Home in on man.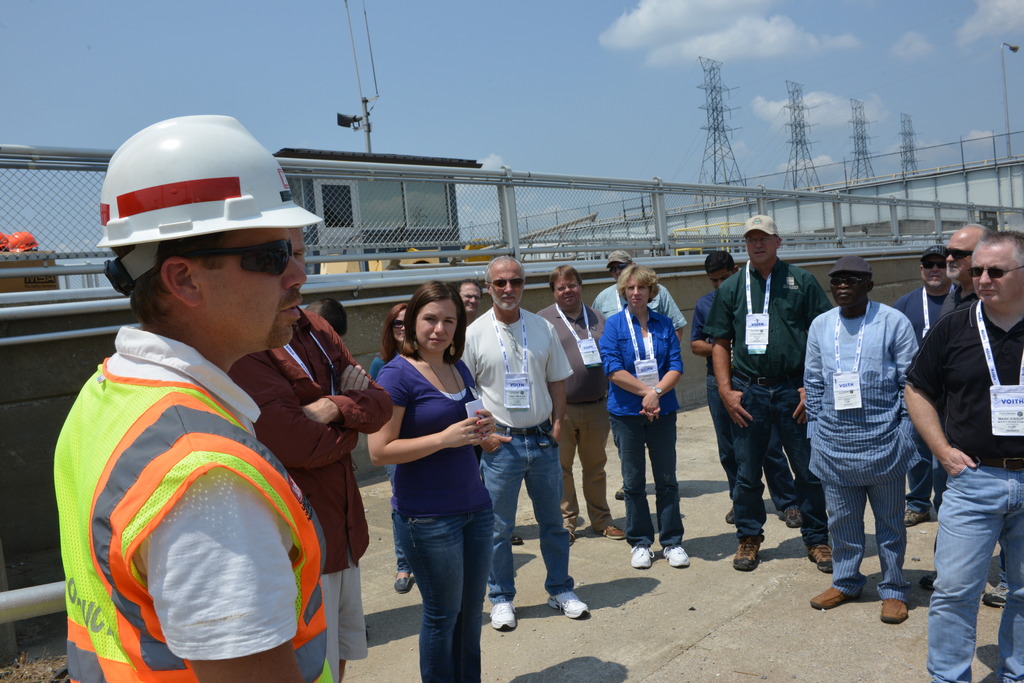
Homed in at crop(232, 228, 394, 682).
